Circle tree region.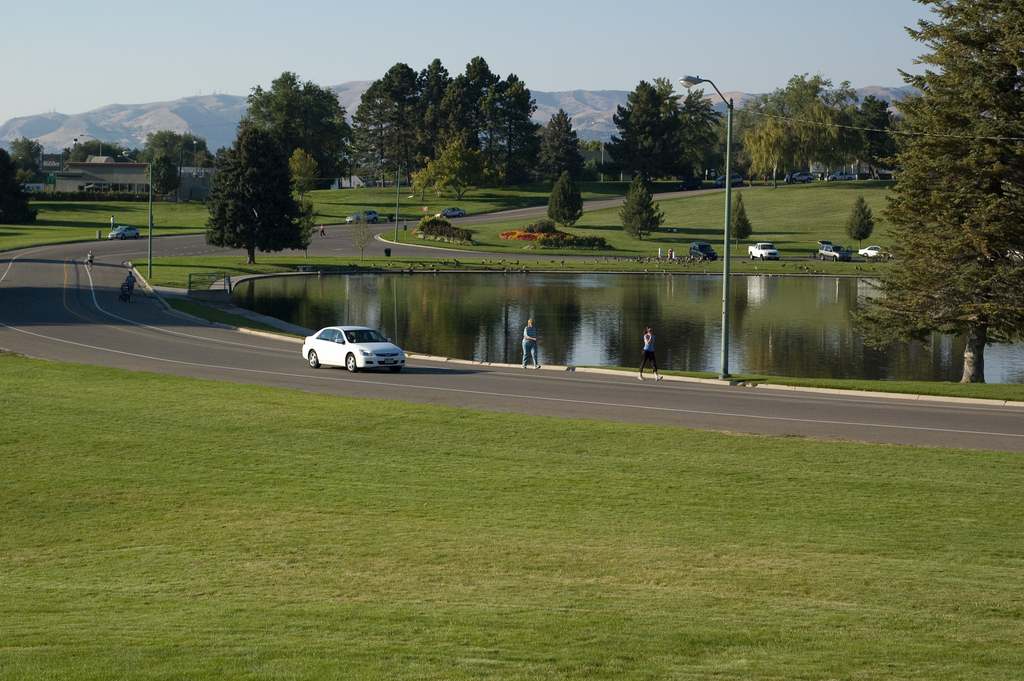
Region: x1=744 y1=100 x2=861 y2=183.
